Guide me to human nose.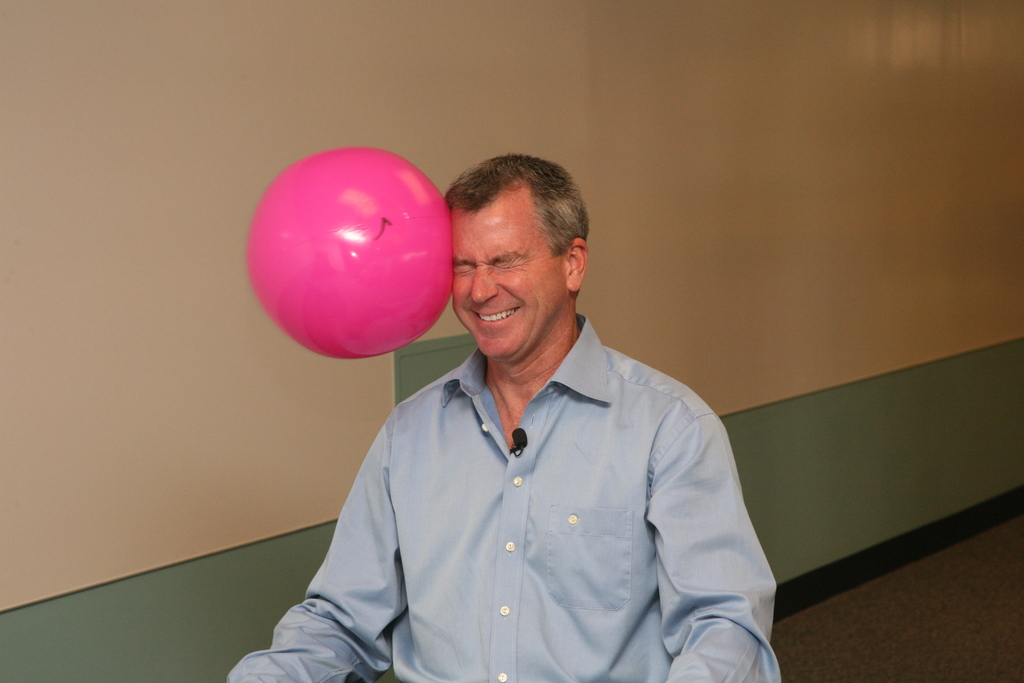
Guidance: left=471, top=265, right=497, bottom=304.
